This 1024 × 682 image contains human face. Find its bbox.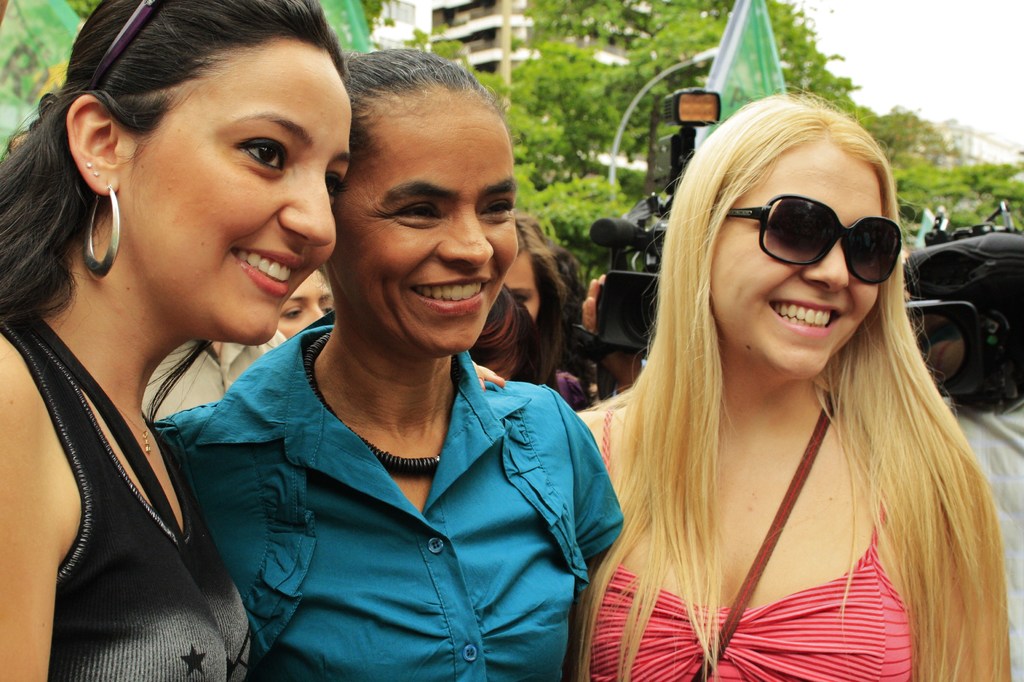
l=331, t=94, r=521, b=364.
